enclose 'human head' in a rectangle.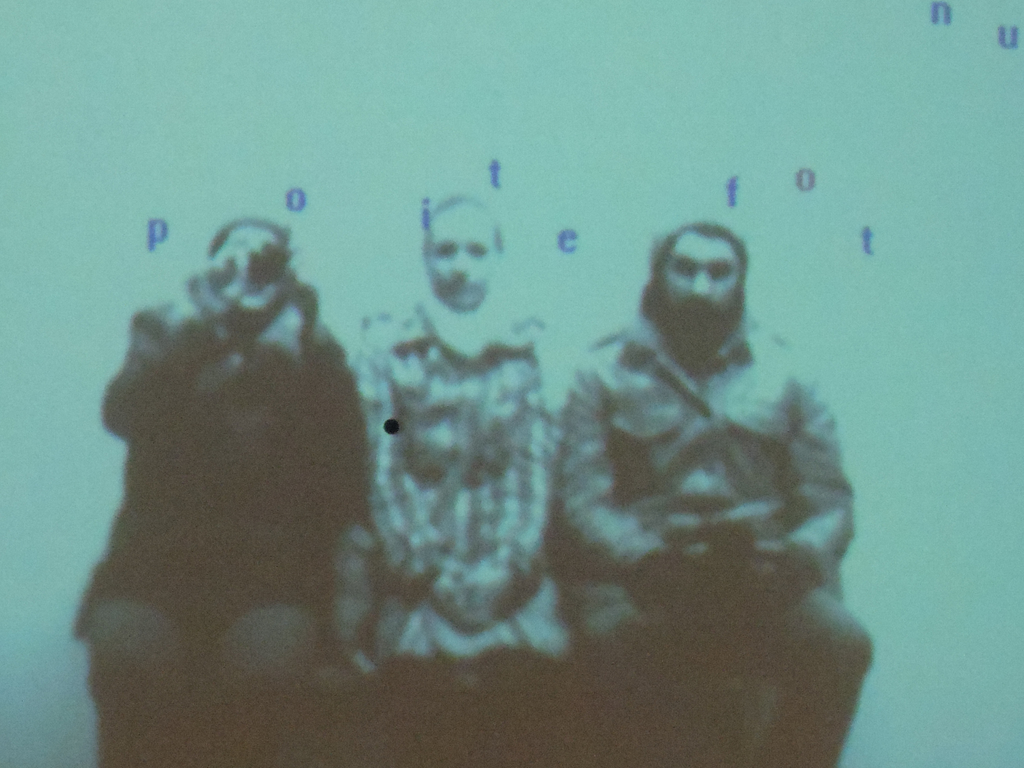
left=204, top=209, right=289, bottom=316.
